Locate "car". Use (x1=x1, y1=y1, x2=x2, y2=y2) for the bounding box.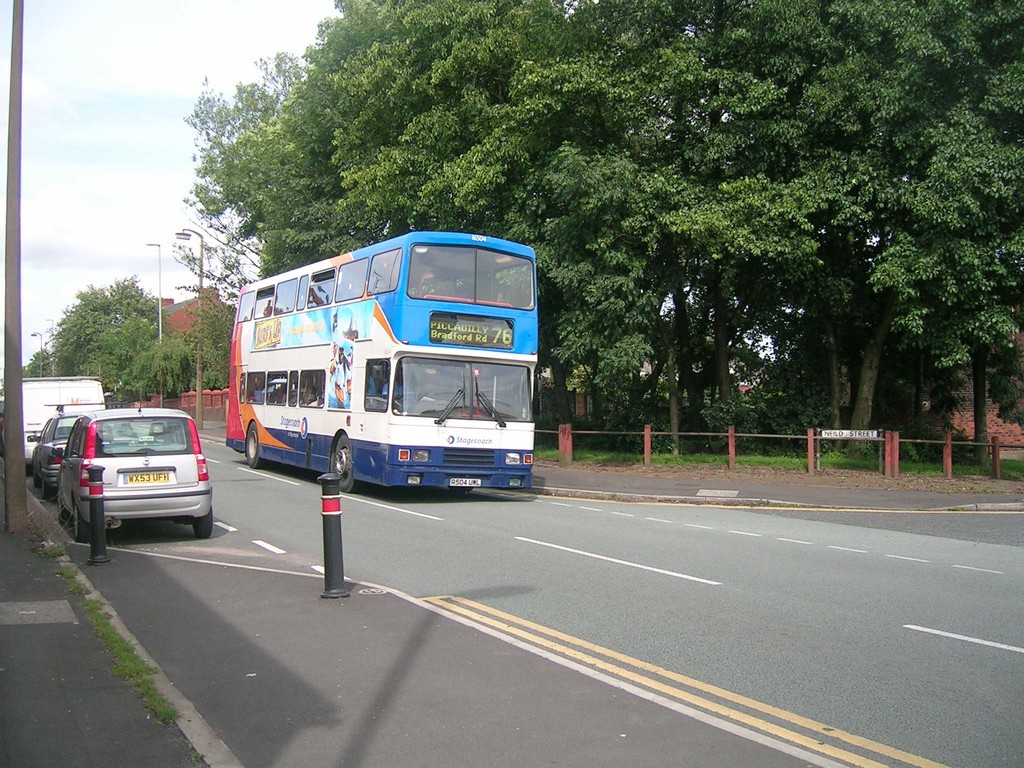
(x1=22, y1=399, x2=134, y2=497).
